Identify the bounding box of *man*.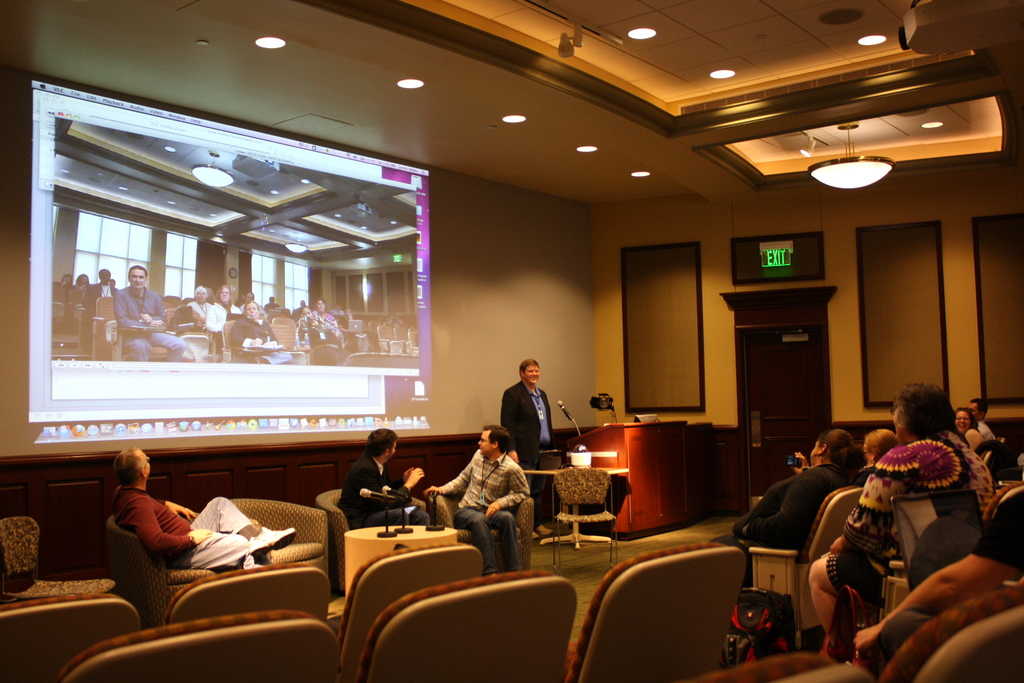
<bbox>429, 434, 540, 568</bbox>.
